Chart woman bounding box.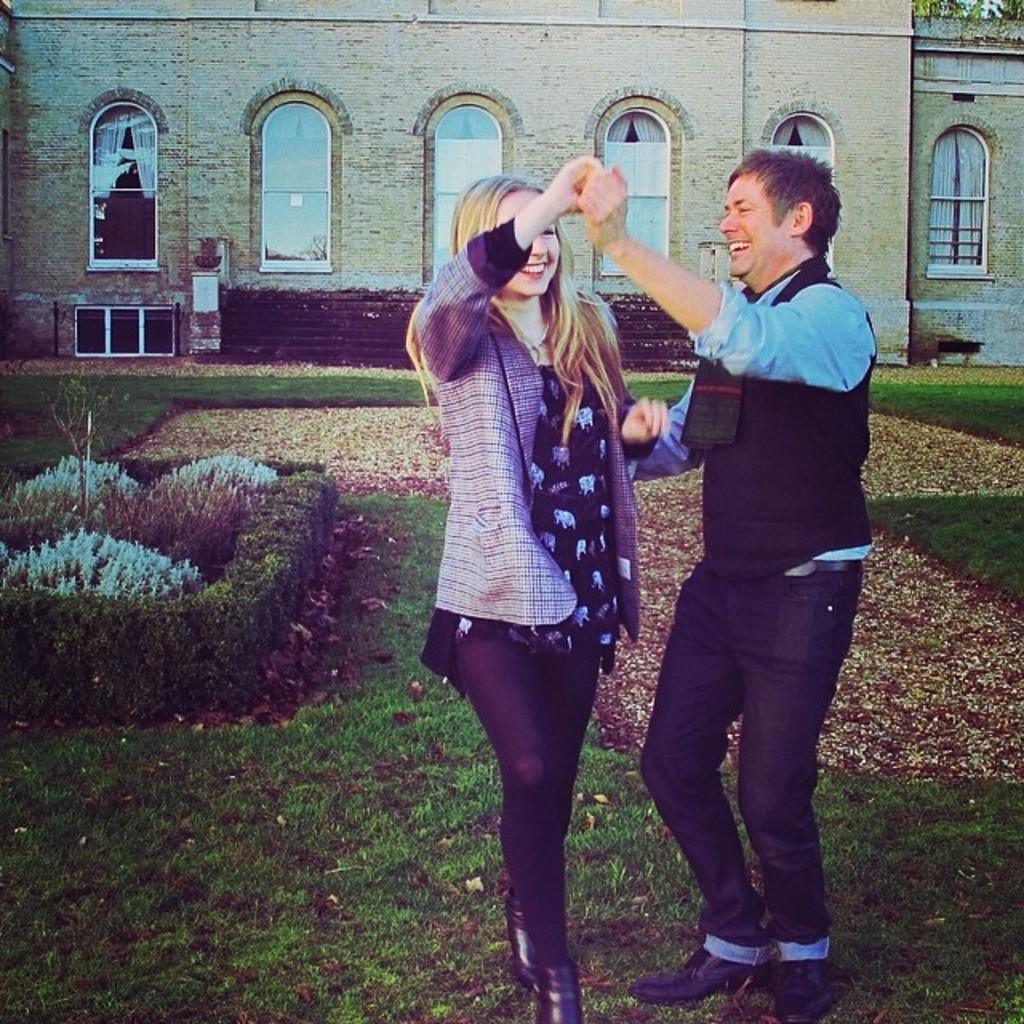
Charted: region(395, 152, 672, 1022).
